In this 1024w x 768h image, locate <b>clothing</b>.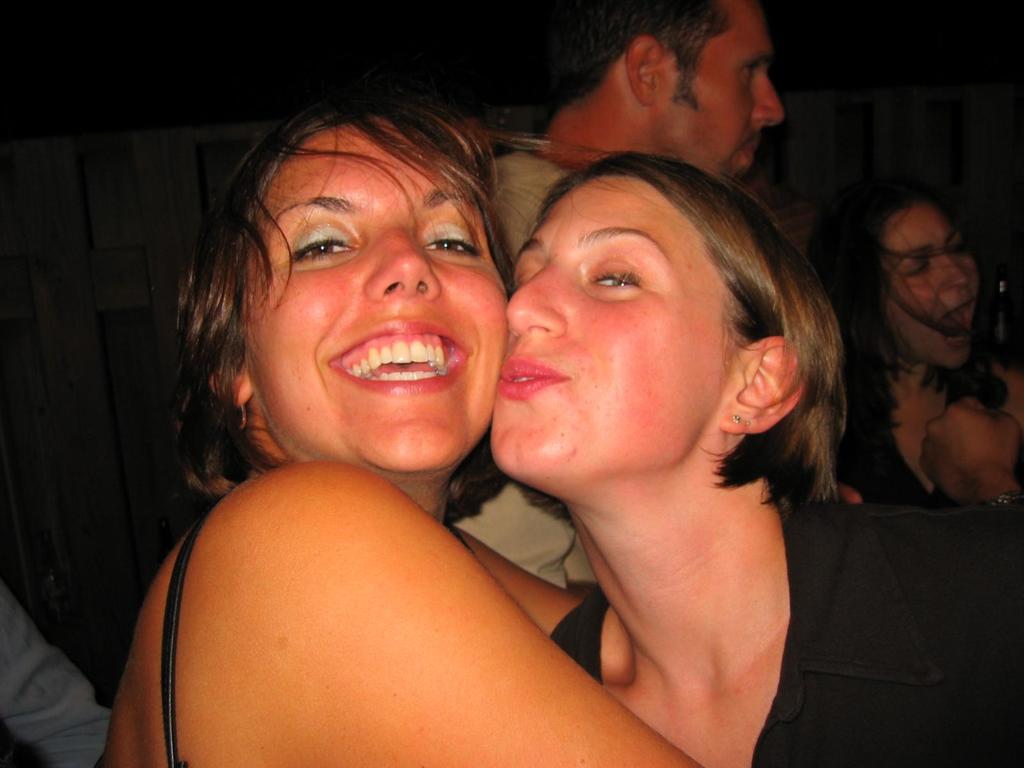
Bounding box: x1=542, y1=502, x2=1023, y2=767.
